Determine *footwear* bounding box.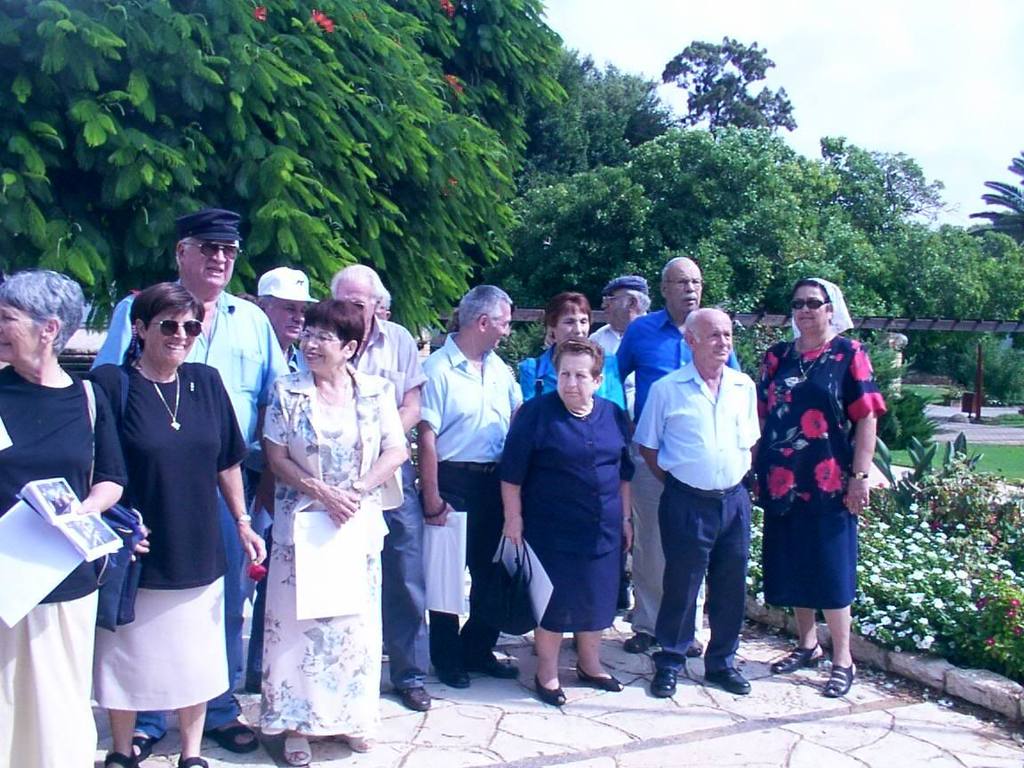
Determined: region(283, 735, 314, 767).
